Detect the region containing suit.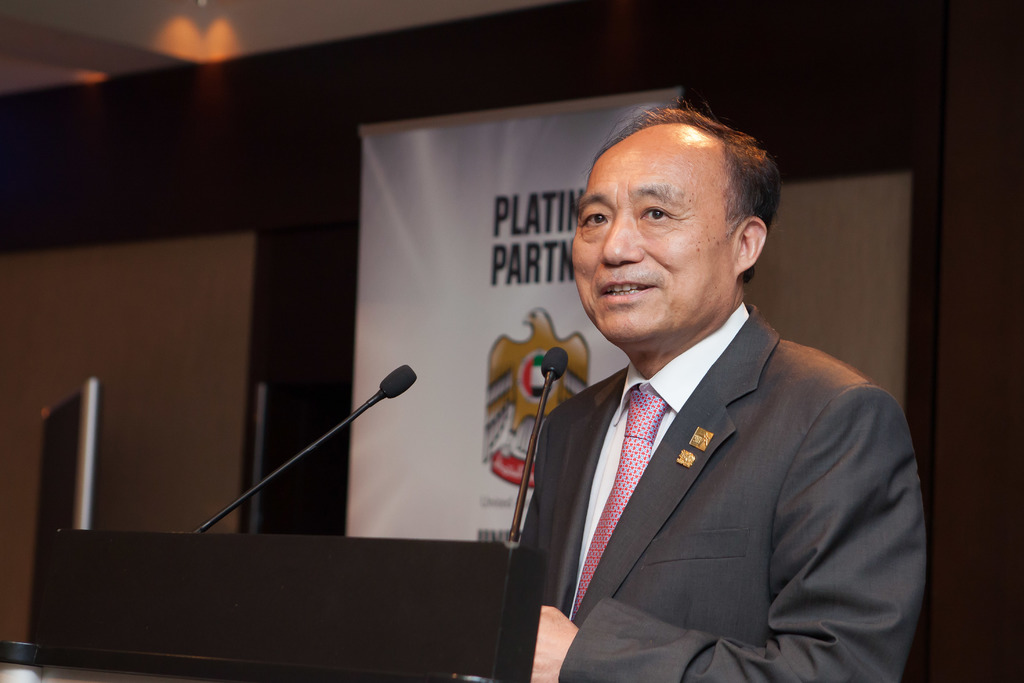
box(494, 234, 923, 674).
